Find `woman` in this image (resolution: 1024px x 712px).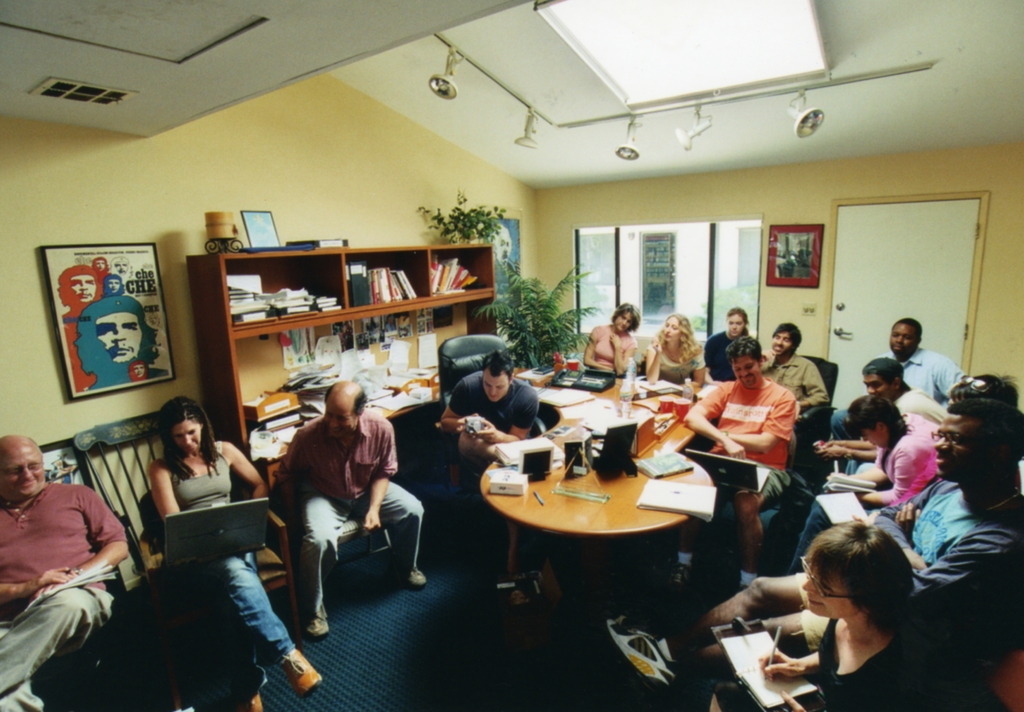
bbox(708, 525, 945, 711).
